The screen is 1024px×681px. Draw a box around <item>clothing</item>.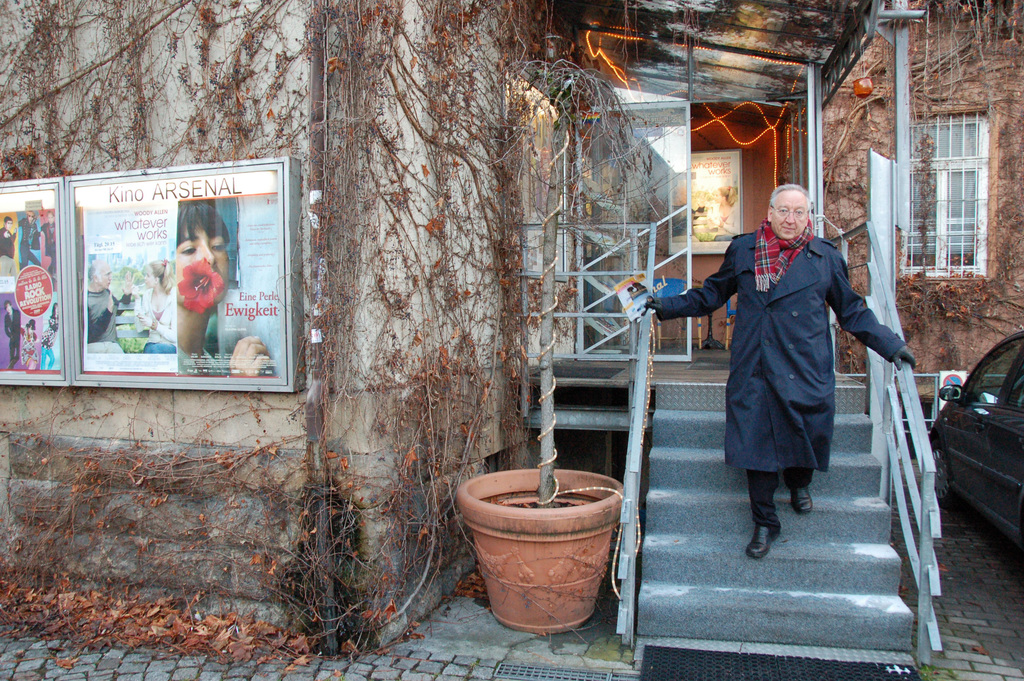
<box>132,288,177,352</box>.
